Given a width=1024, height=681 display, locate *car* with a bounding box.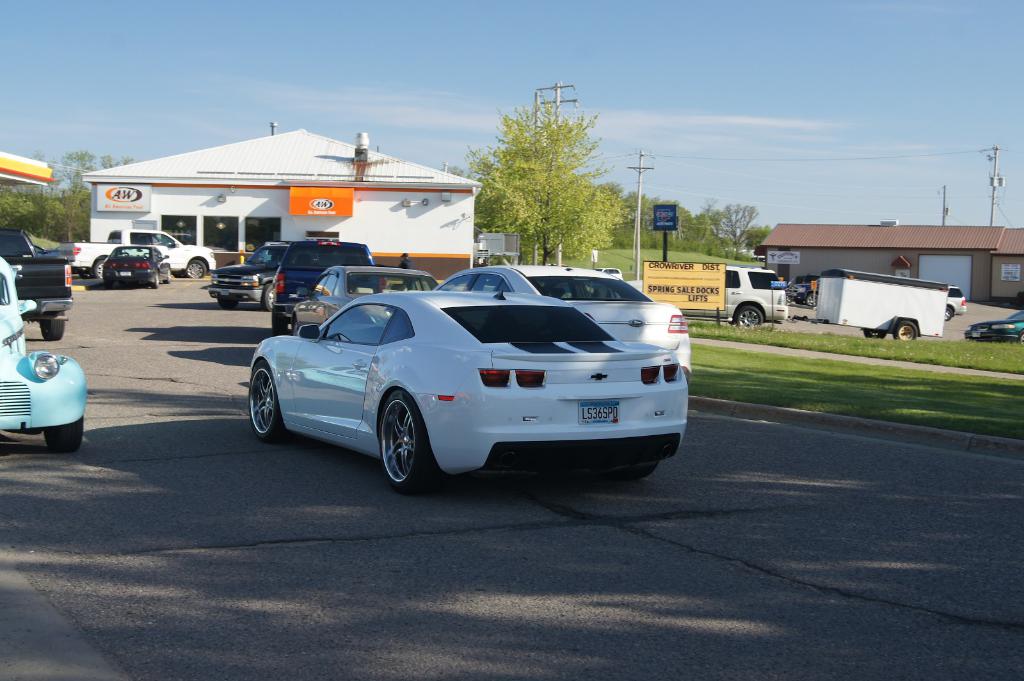
Located: rect(220, 255, 708, 495).
